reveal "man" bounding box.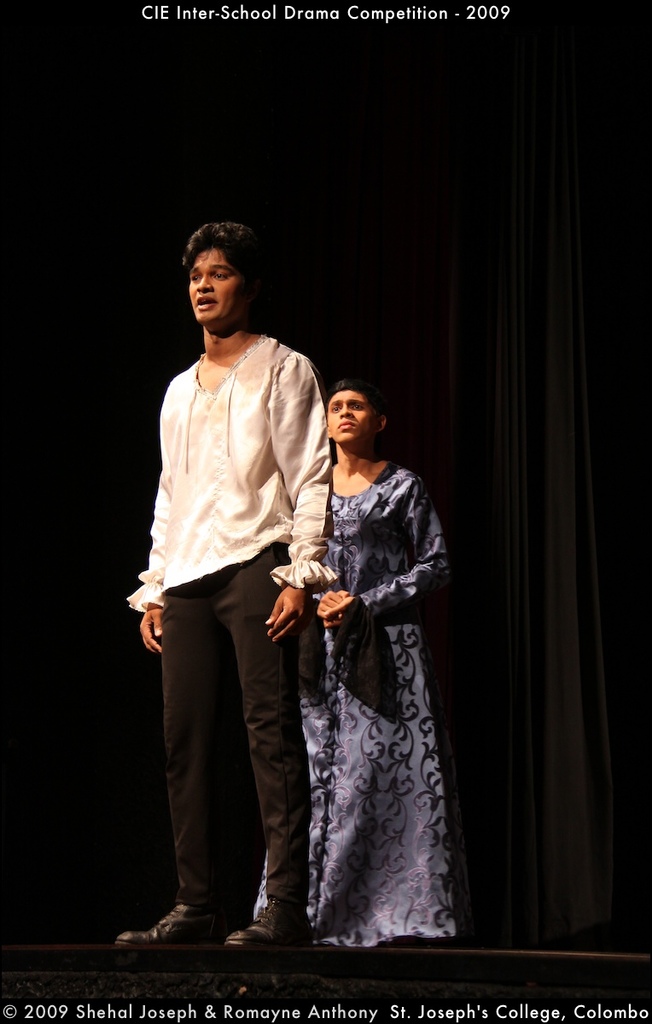
Revealed: box(116, 227, 346, 957).
